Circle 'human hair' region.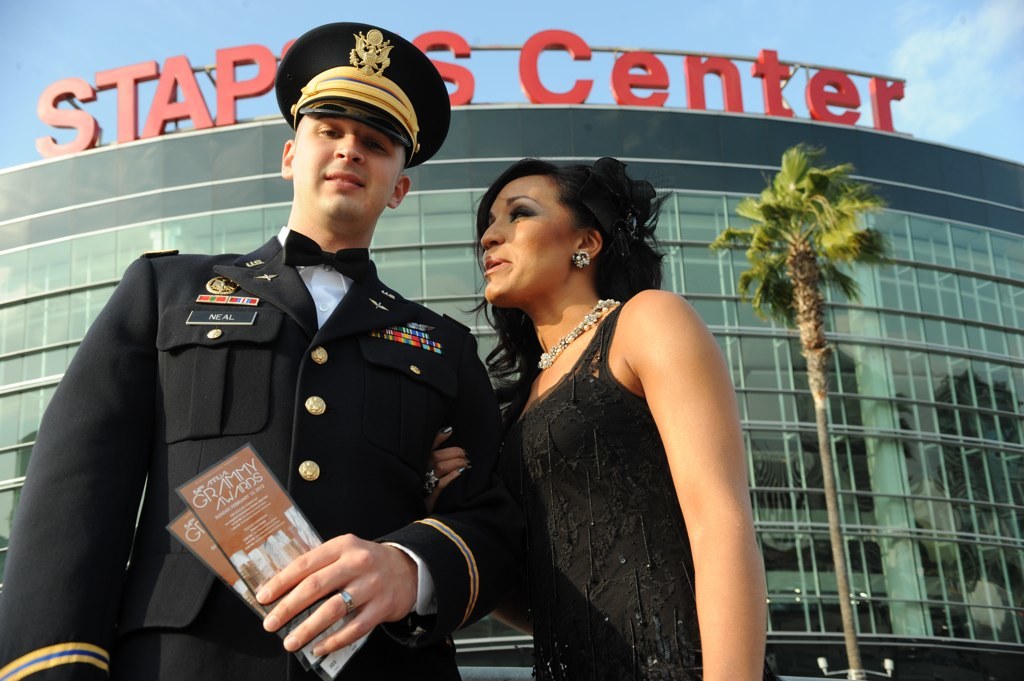
Region: <bbox>472, 146, 642, 337</bbox>.
